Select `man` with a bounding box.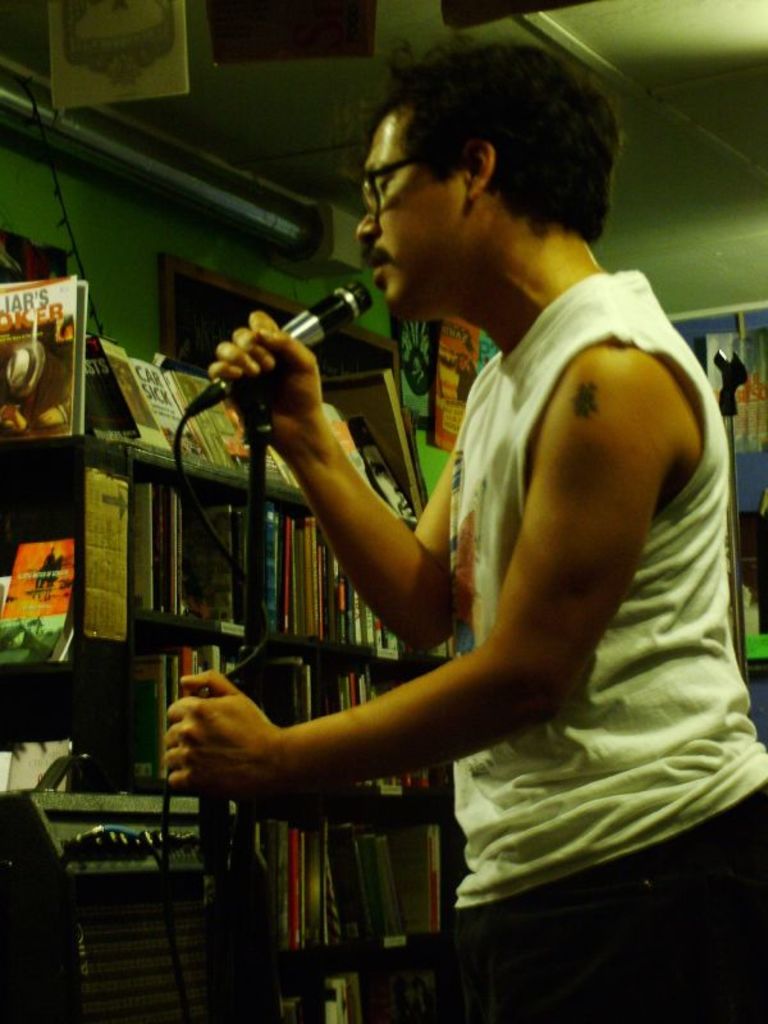
pyautogui.locateOnScreen(156, 44, 767, 1023).
